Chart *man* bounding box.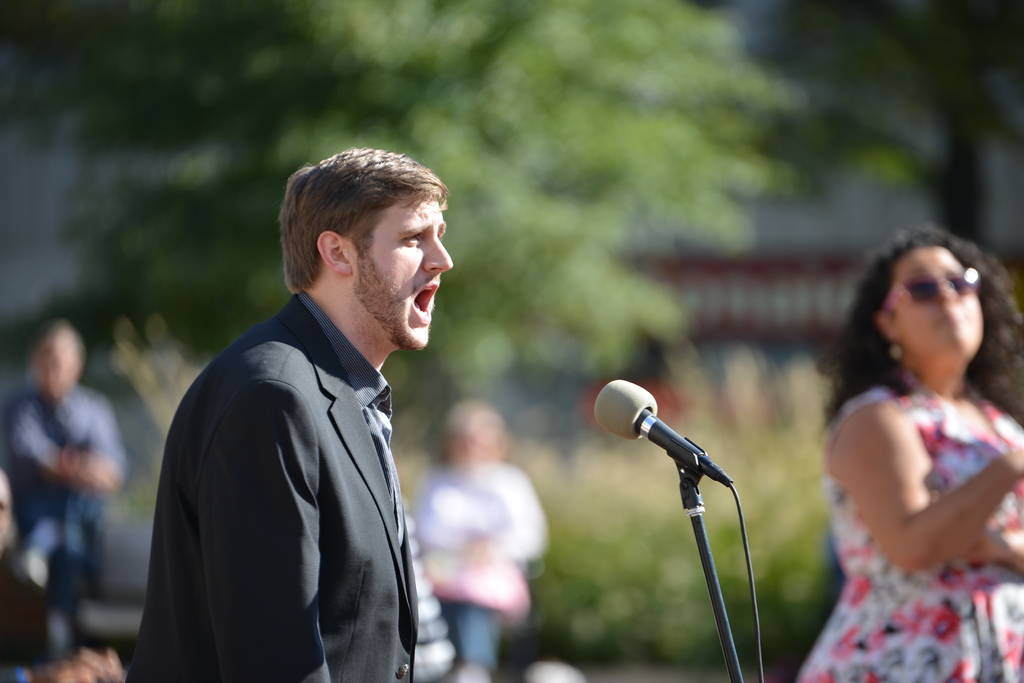
Charted: BBox(0, 314, 127, 656).
